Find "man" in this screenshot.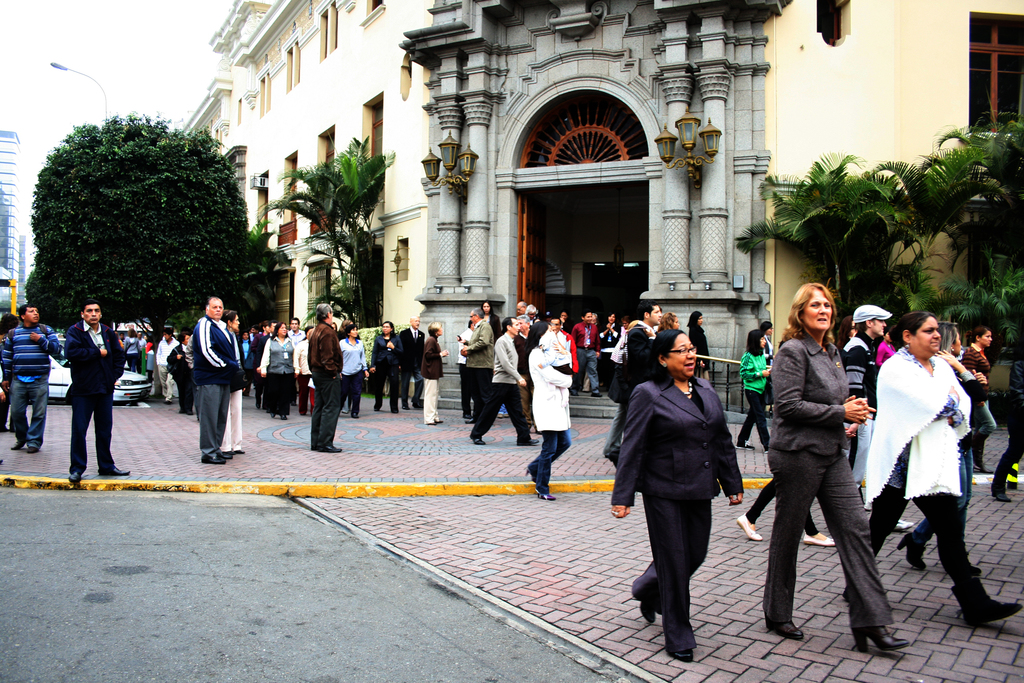
The bounding box for "man" is (left=307, top=304, right=345, bottom=452).
